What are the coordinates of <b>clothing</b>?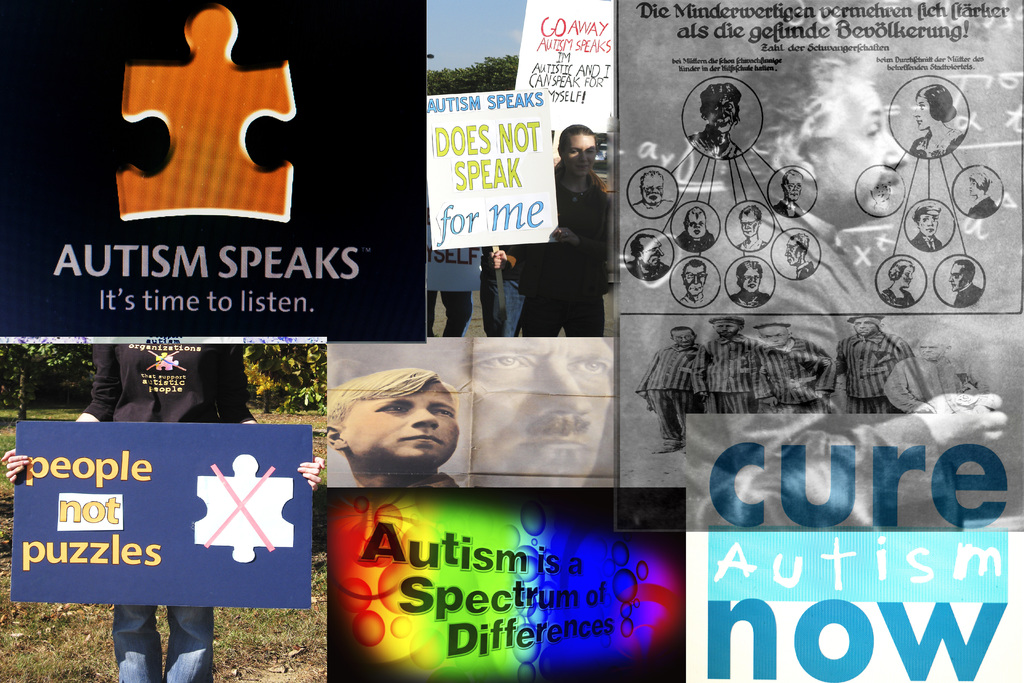
911,229,943,252.
